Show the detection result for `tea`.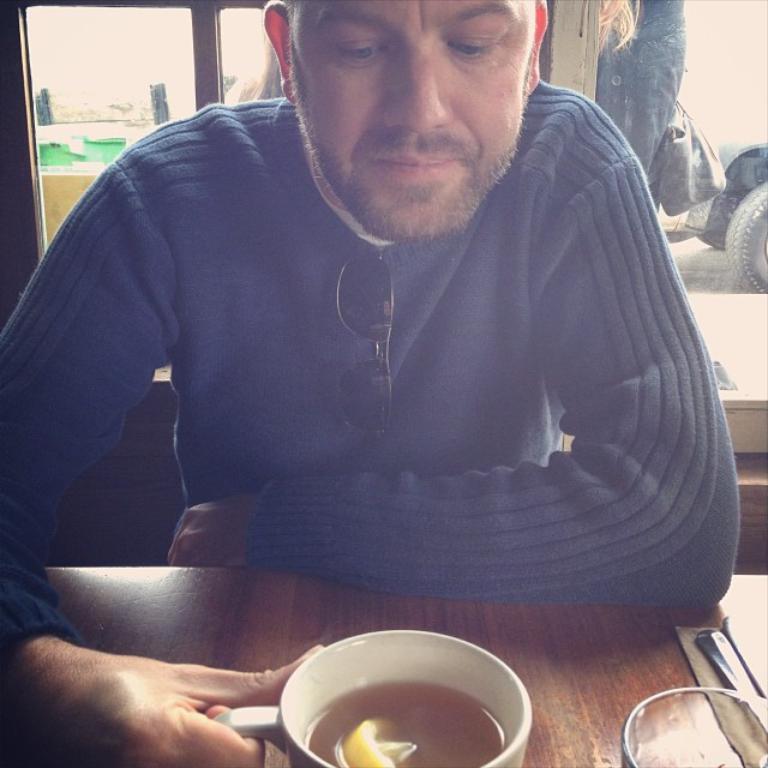
detection(293, 674, 506, 764).
